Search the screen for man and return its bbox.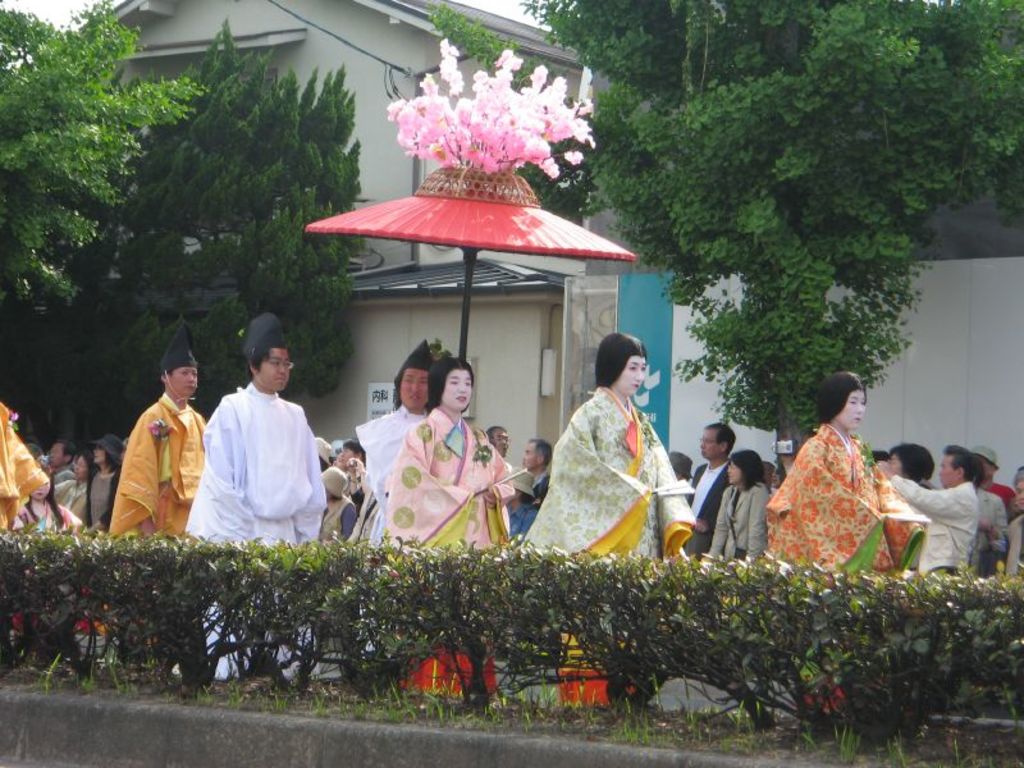
Found: <bbox>105, 356, 202, 566</bbox>.
